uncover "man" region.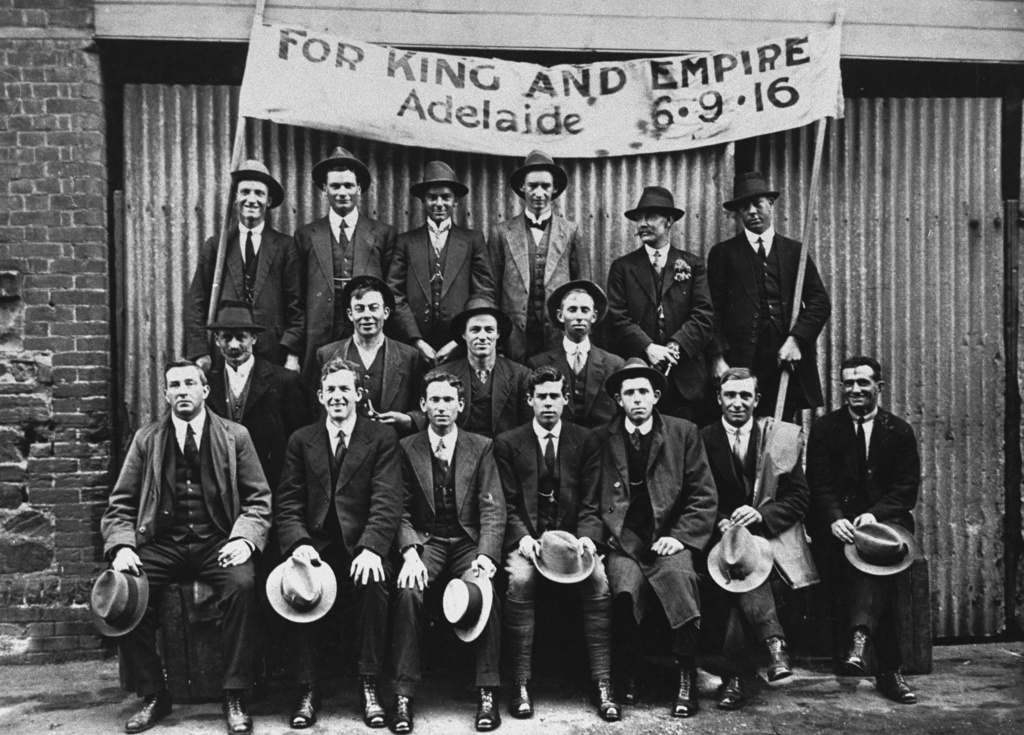
Uncovered: (488,370,621,722).
